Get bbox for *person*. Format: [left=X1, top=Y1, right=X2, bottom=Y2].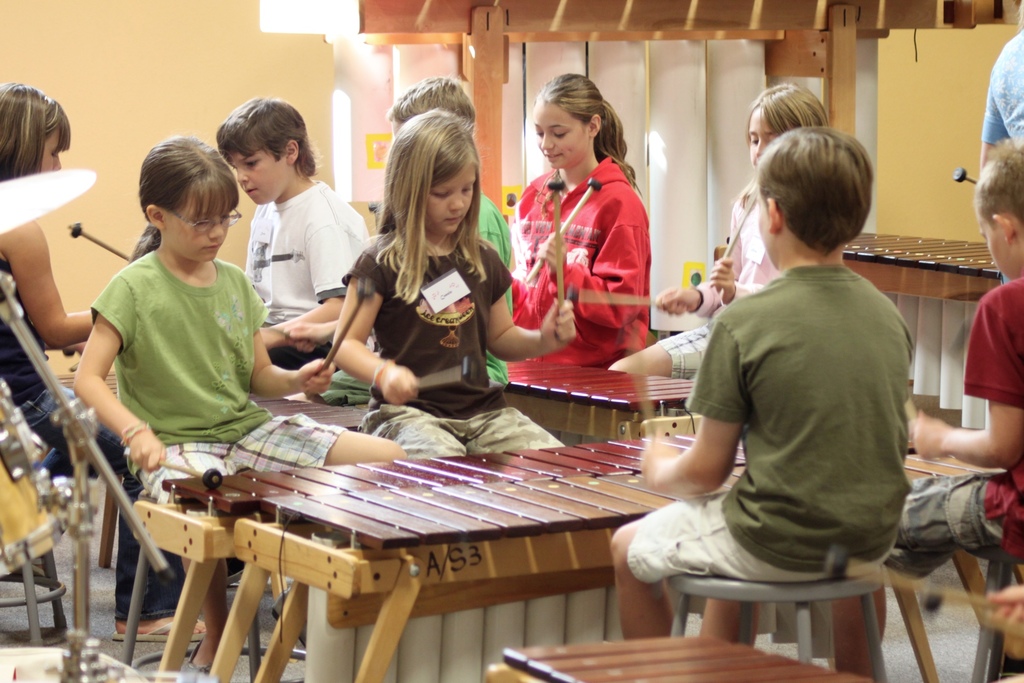
[left=378, top=75, right=519, bottom=397].
